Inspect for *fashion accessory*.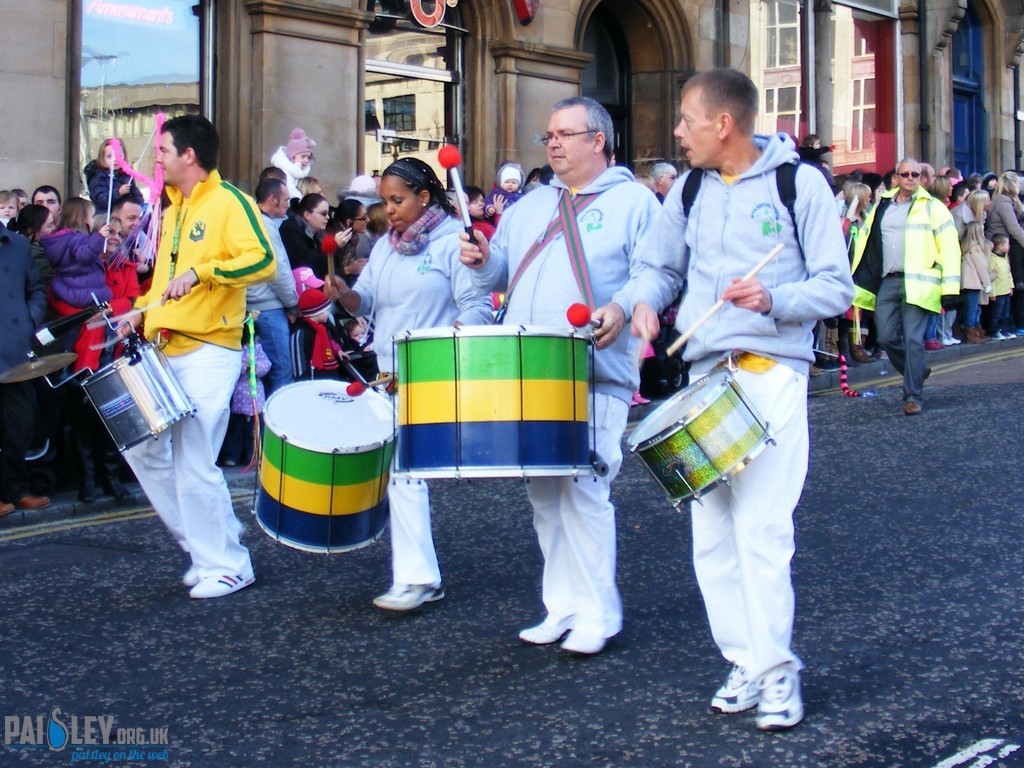
Inspection: bbox=[314, 211, 329, 215].
